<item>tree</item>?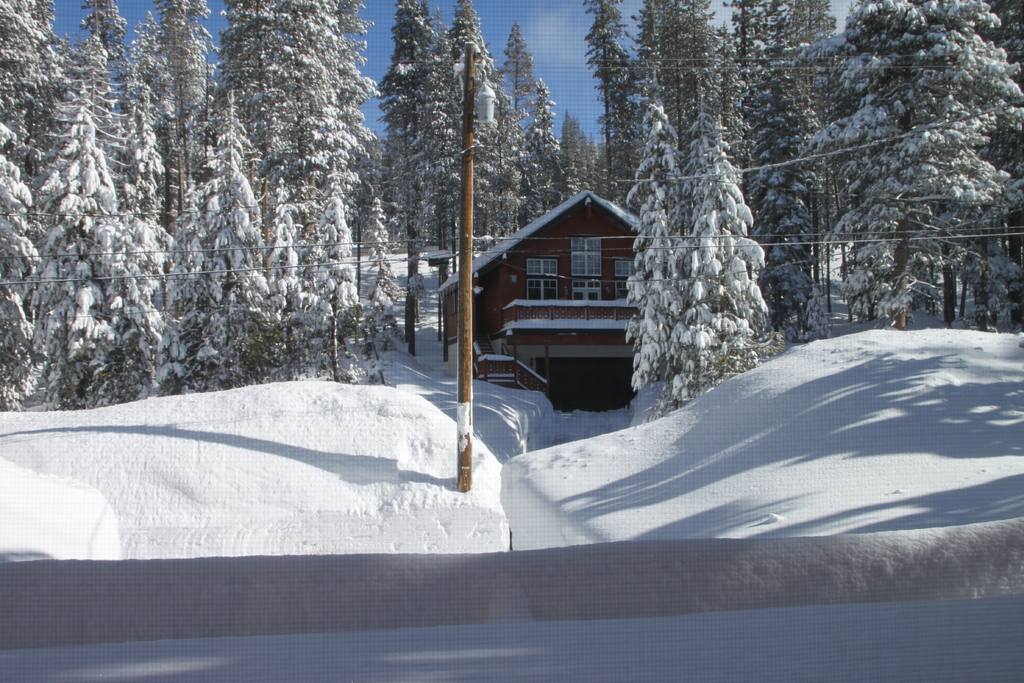
box(621, 101, 691, 390)
